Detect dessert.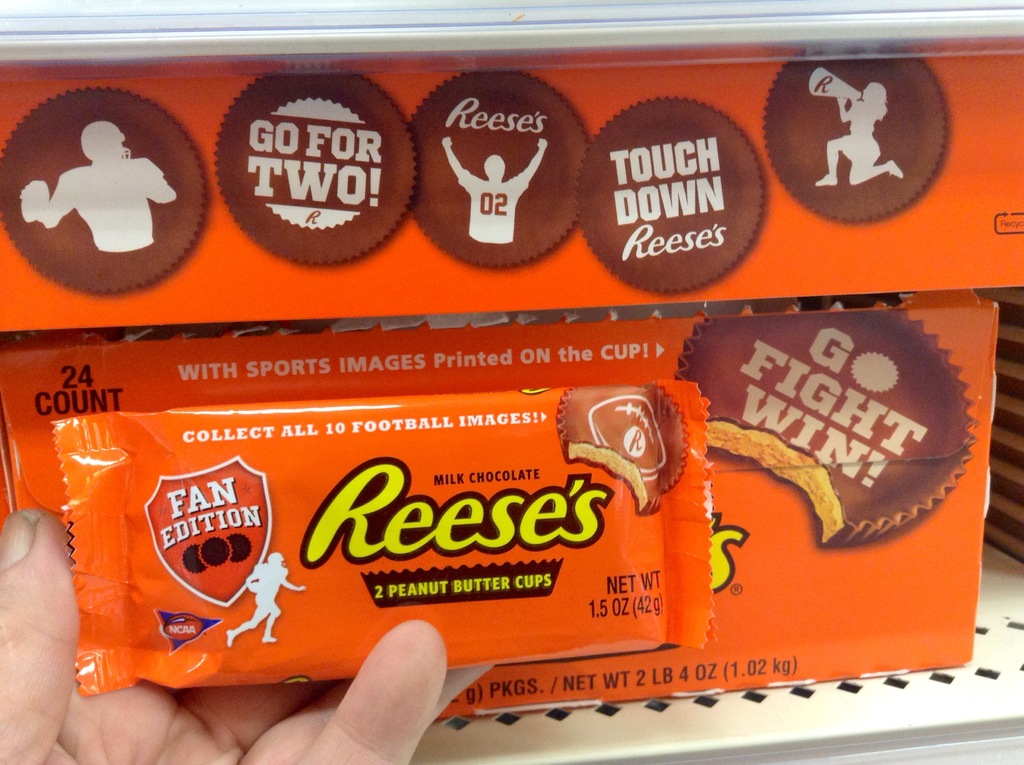
Detected at {"x1": 692, "y1": 327, "x2": 990, "y2": 550}.
